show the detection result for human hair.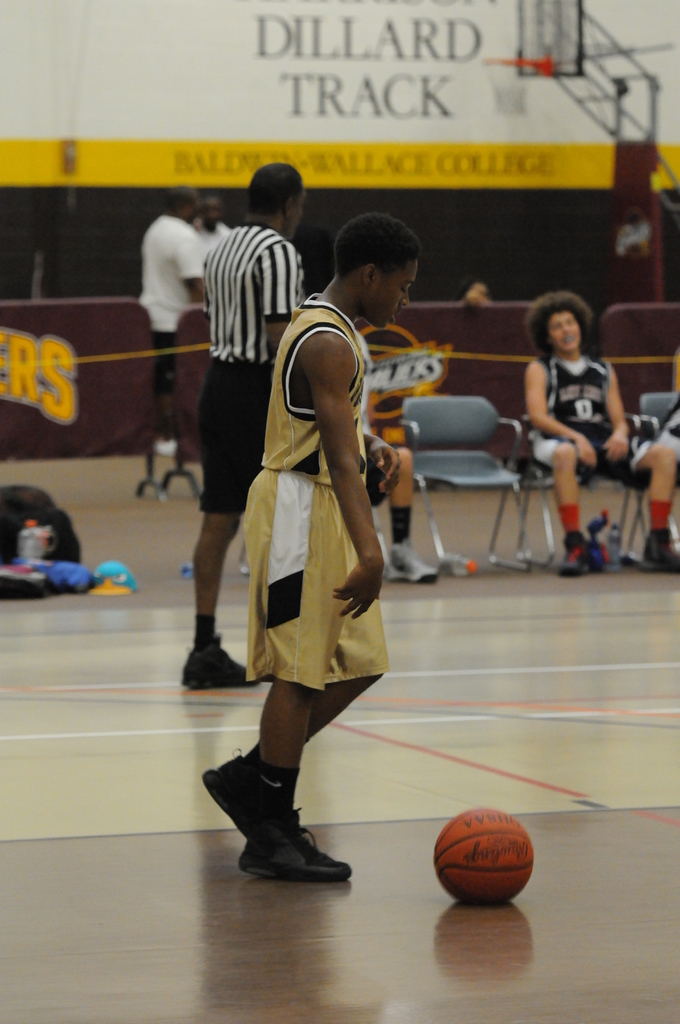
bbox(525, 282, 593, 357).
